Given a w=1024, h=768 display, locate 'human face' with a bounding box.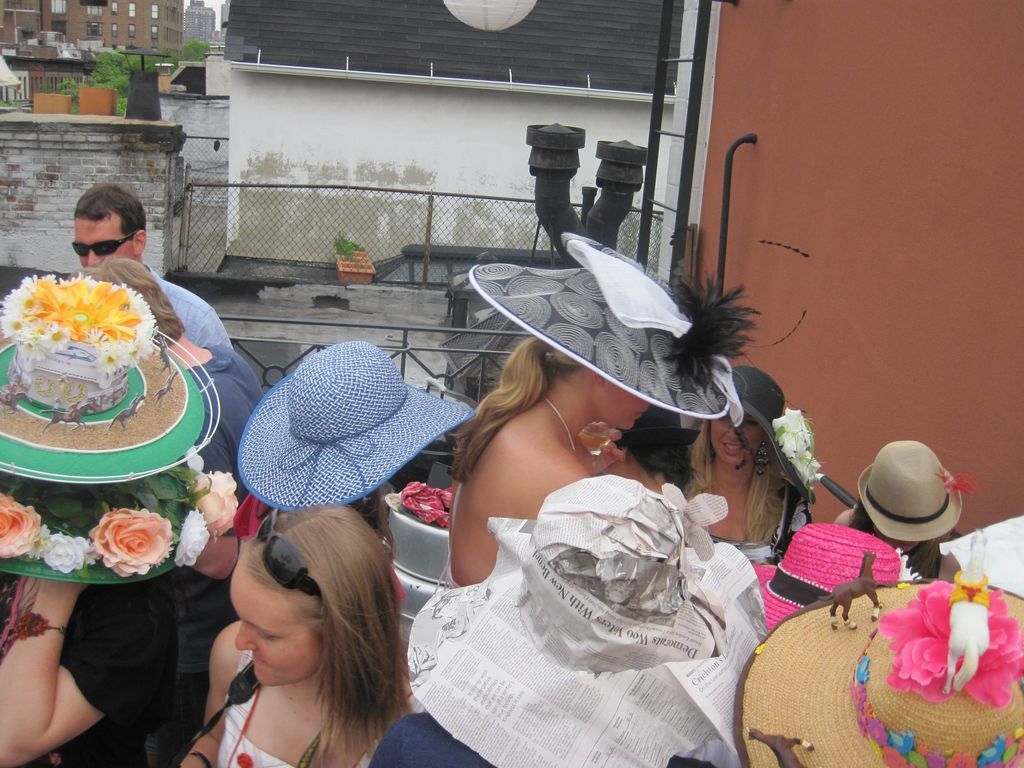
Located: 595 384 649 430.
